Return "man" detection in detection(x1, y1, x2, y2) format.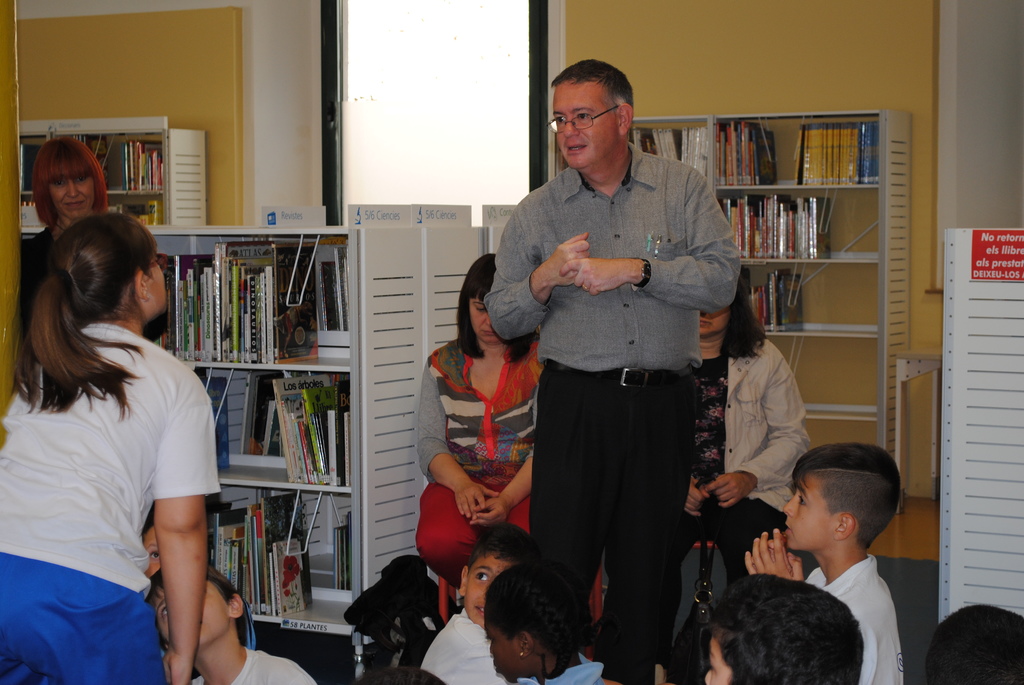
detection(497, 81, 741, 666).
